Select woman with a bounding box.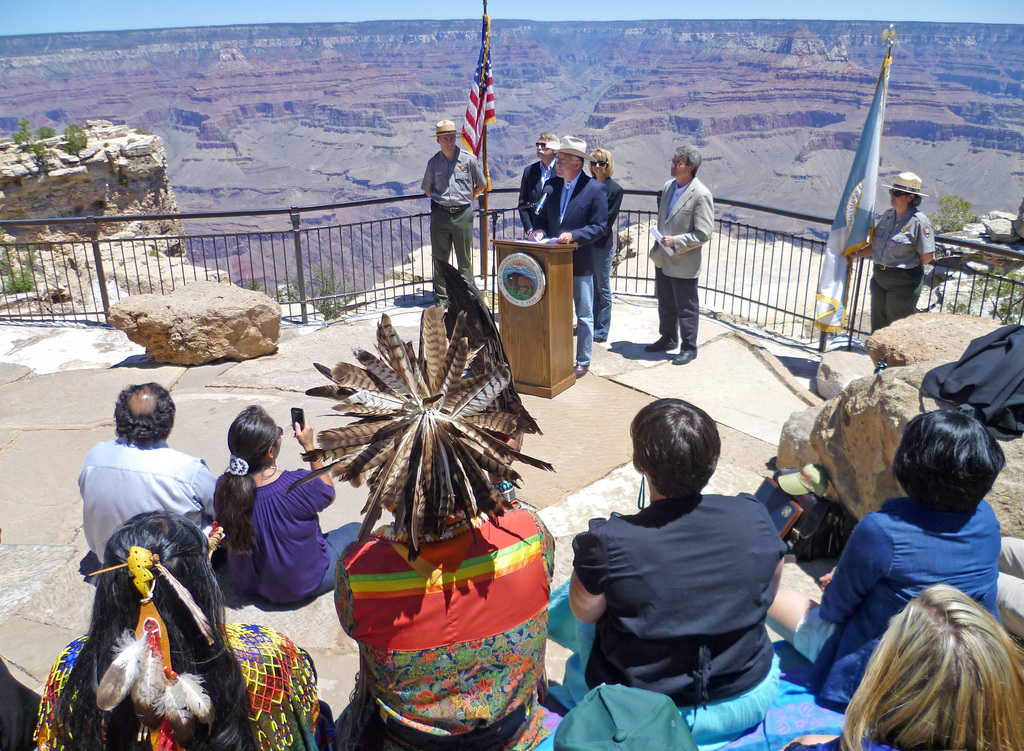
bbox(579, 144, 628, 343).
